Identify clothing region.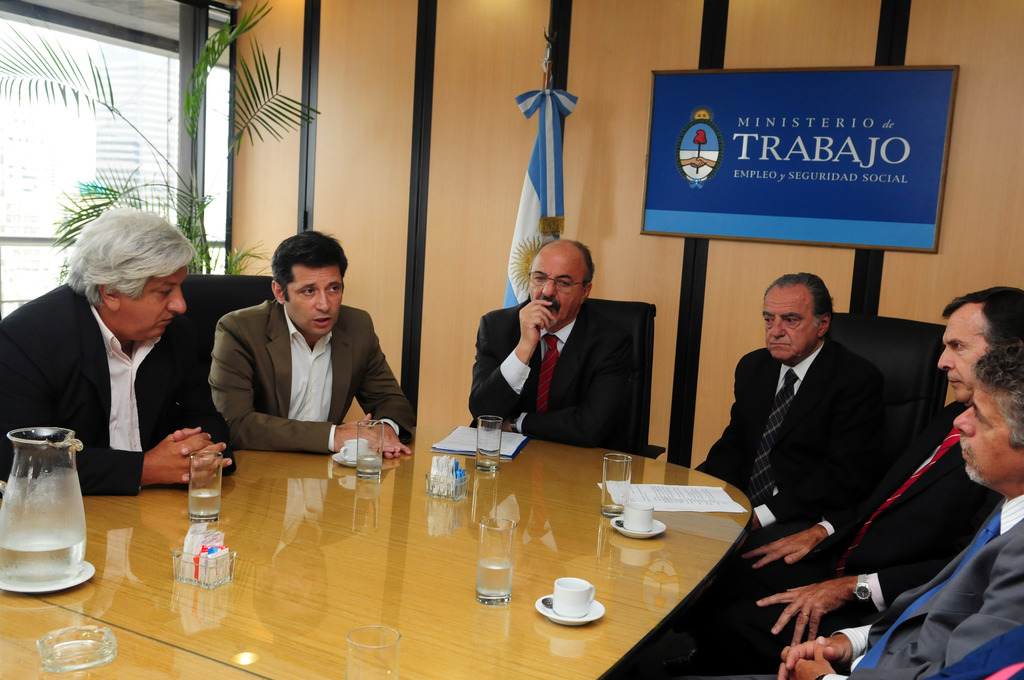
Region: [x1=207, y1=296, x2=414, y2=453].
